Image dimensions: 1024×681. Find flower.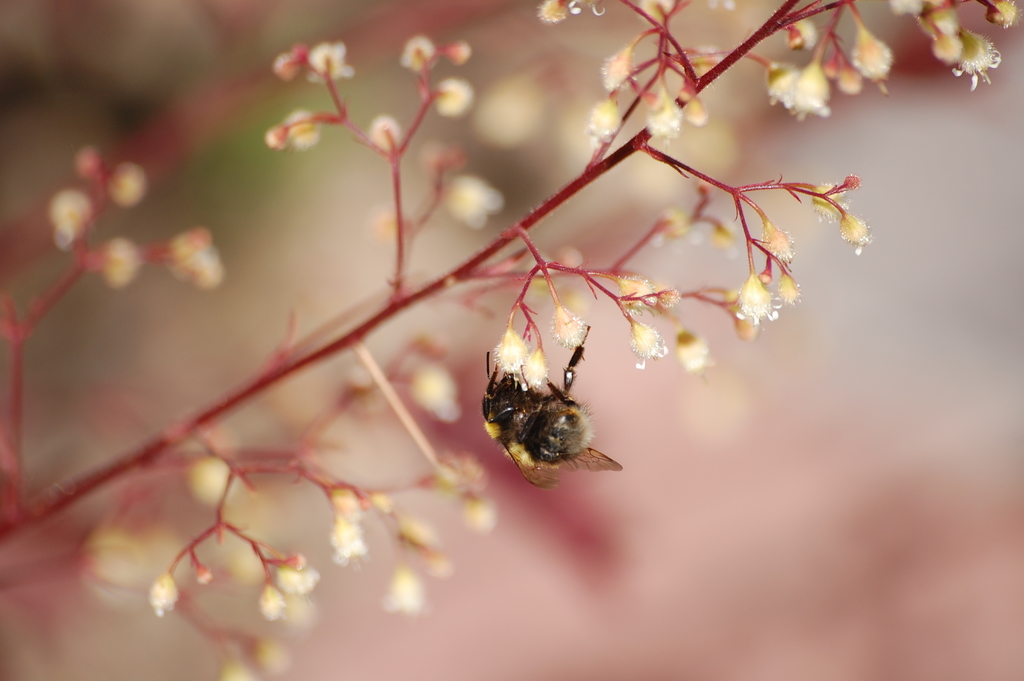
Rect(892, 0, 929, 17).
